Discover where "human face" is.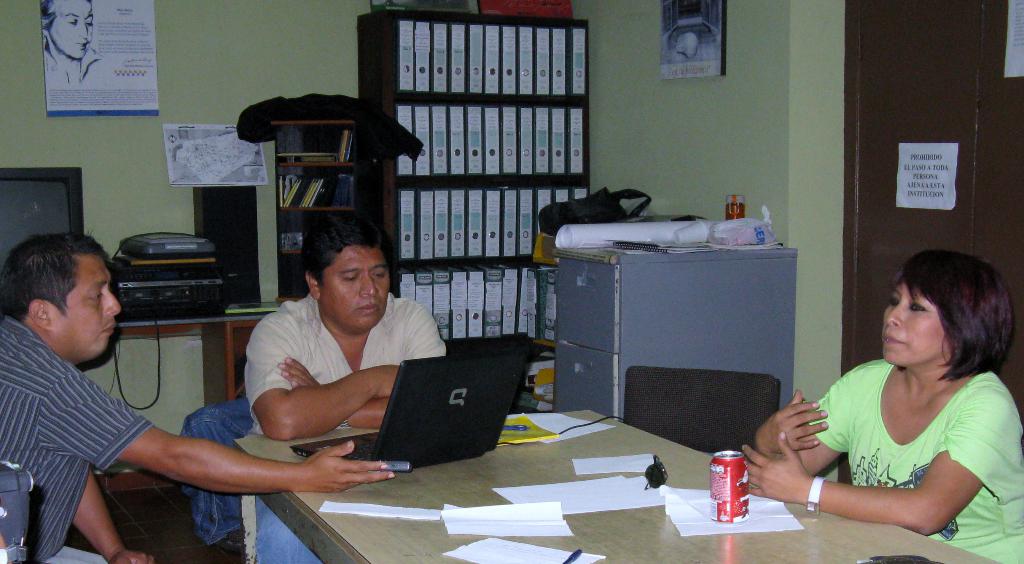
Discovered at (323, 243, 388, 327).
